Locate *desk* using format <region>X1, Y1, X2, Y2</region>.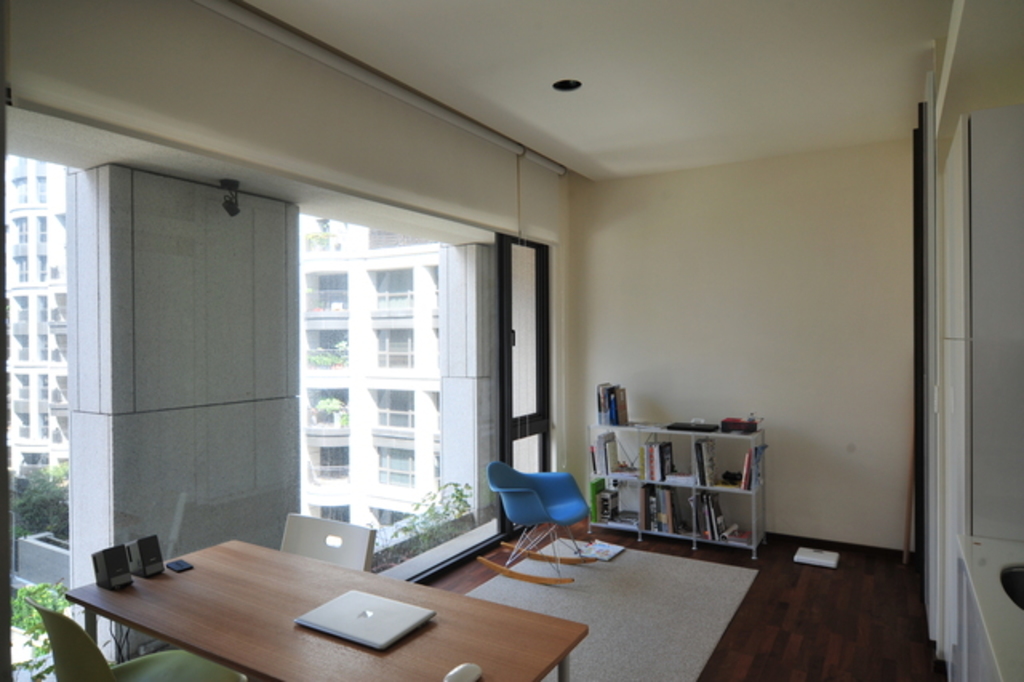
<region>64, 541, 589, 679</region>.
